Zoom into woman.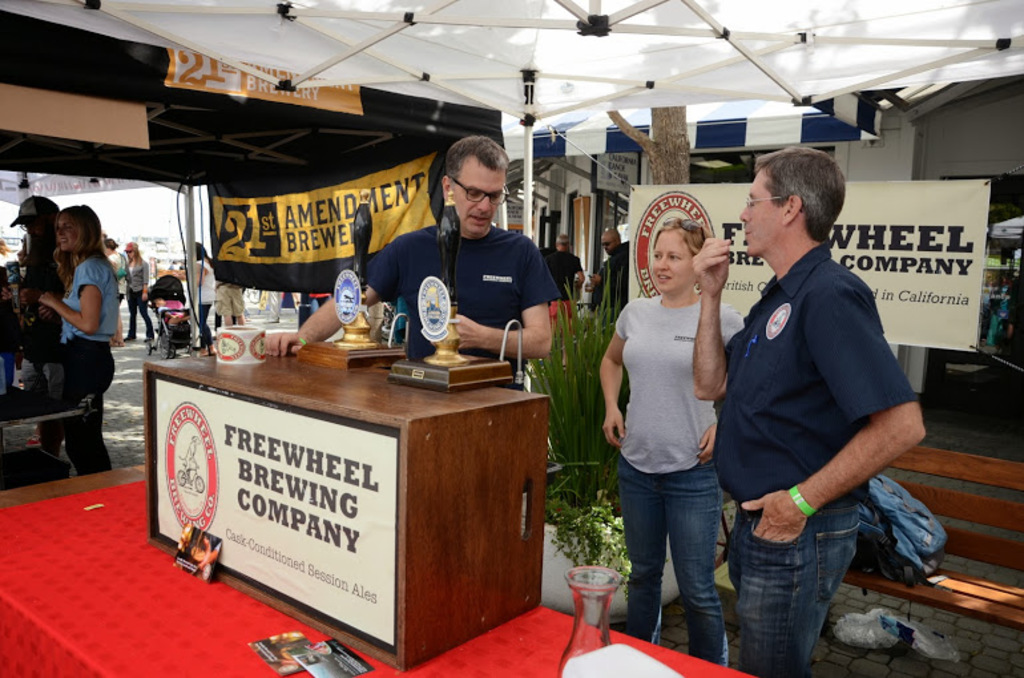
Zoom target: (left=598, top=218, right=747, bottom=666).
